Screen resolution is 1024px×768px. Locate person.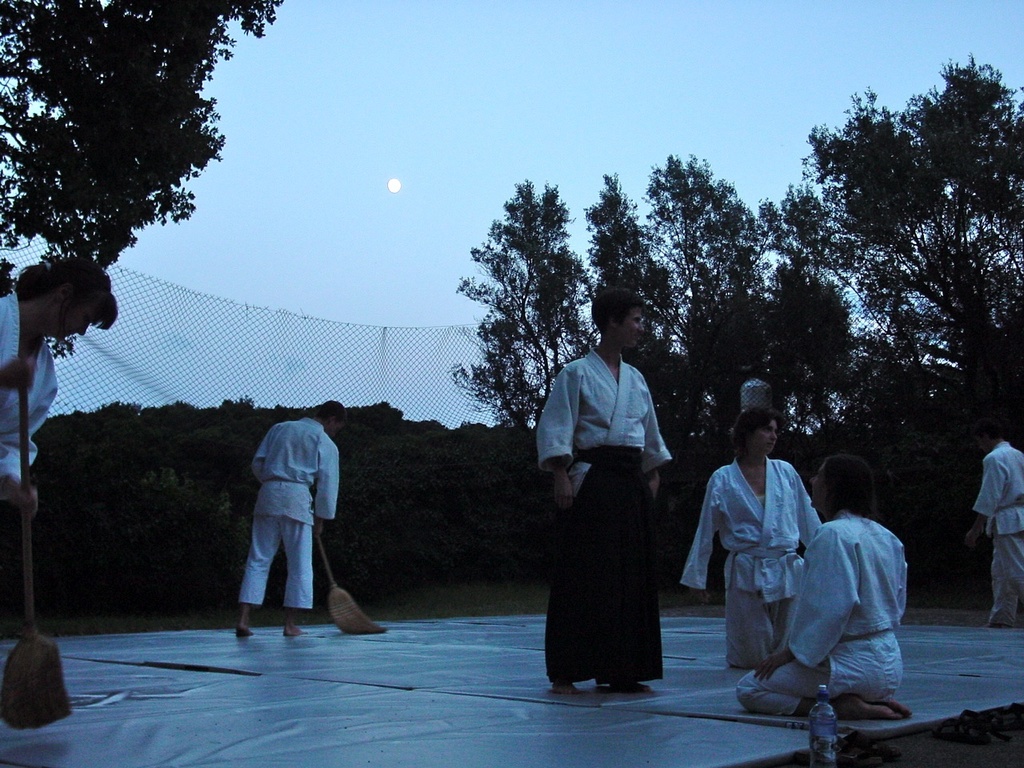
(230, 387, 346, 637).
